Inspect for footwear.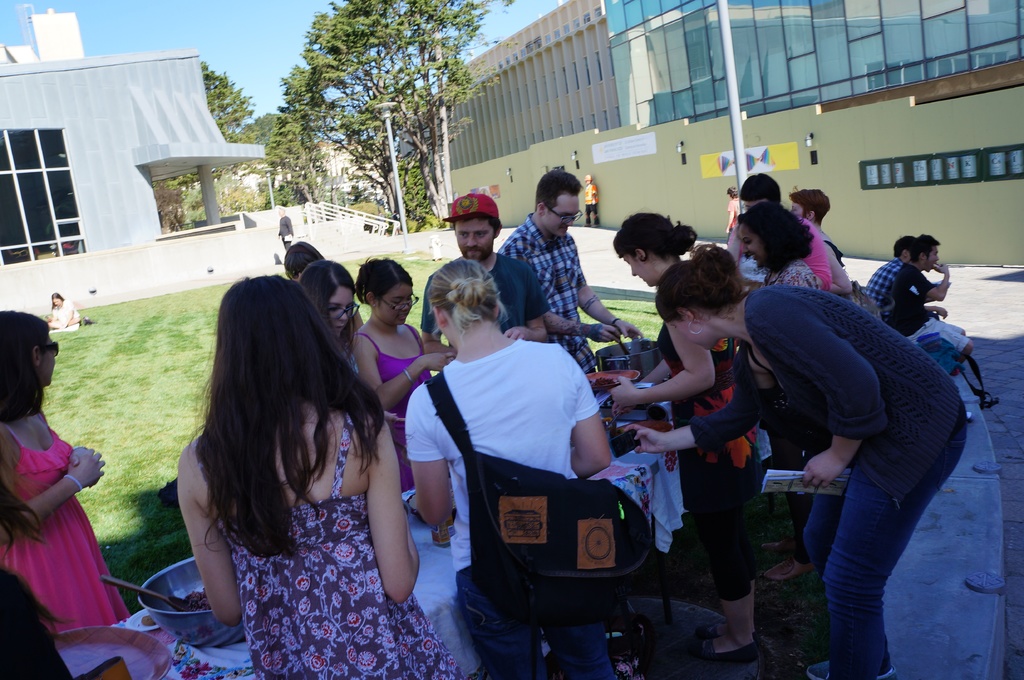
Inspection: [691,620,768,640].
